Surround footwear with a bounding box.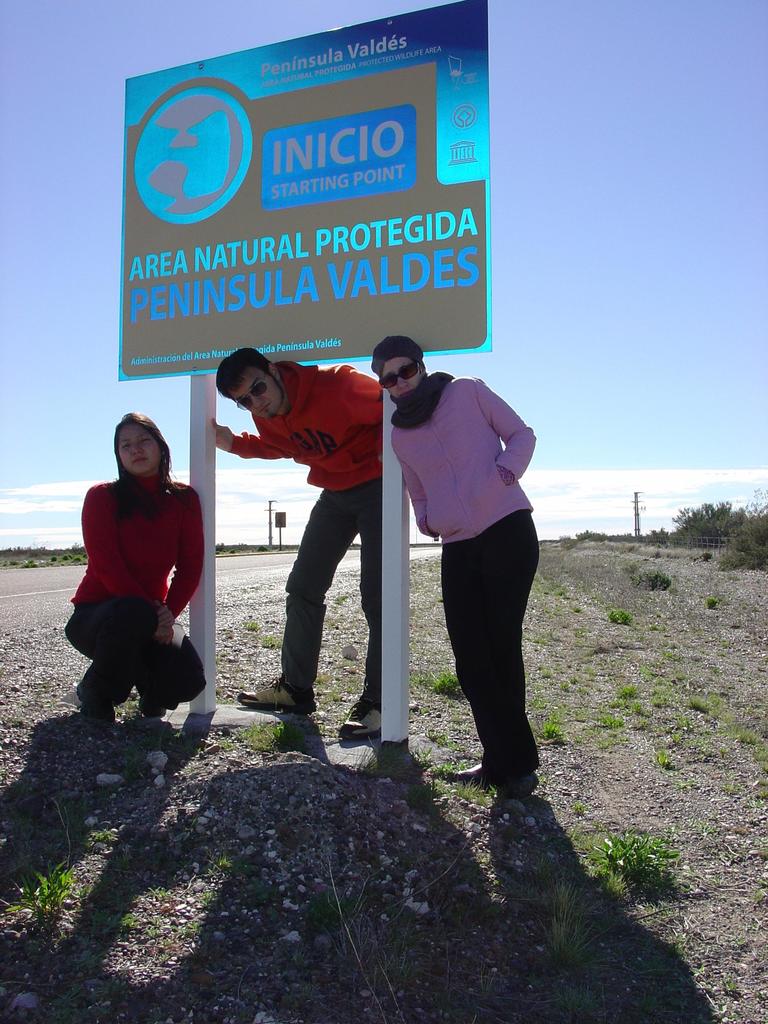
444:746:503:788.
